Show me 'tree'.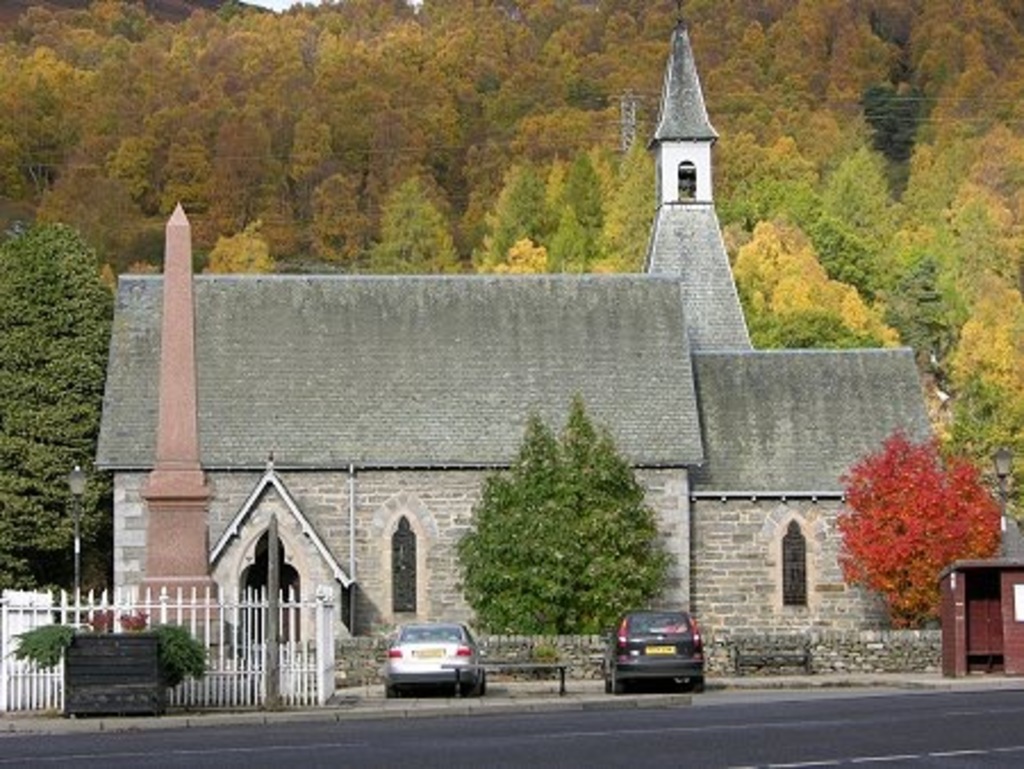
'tree' is here: bbox=[596, 146, 658, 268].
